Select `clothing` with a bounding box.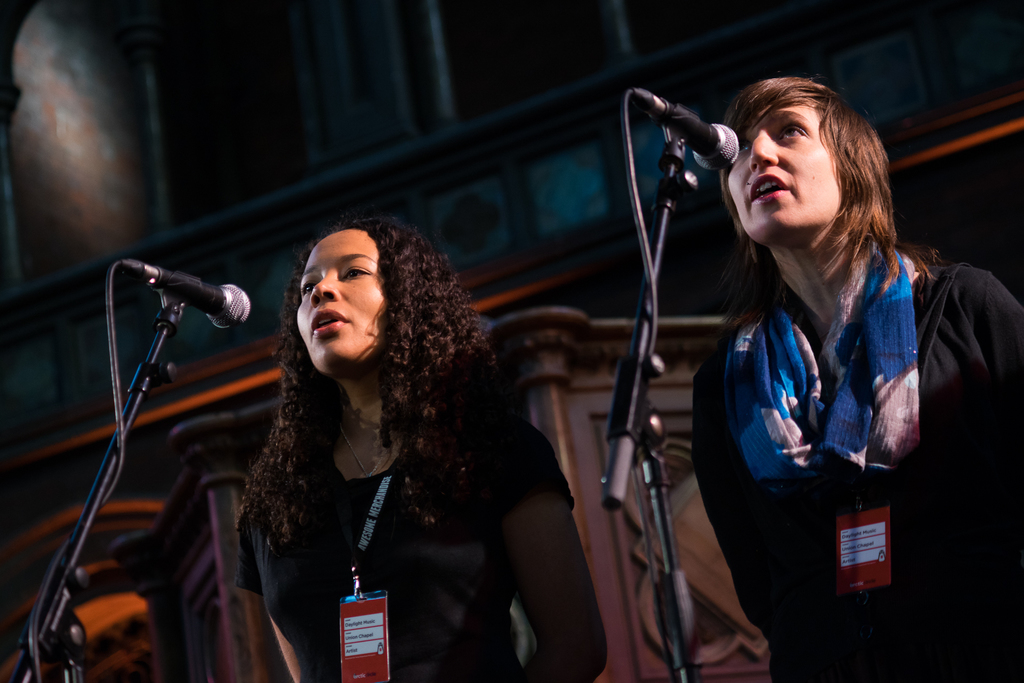
pyautogui.locateOnScreen(689, 173, 982, 628).
